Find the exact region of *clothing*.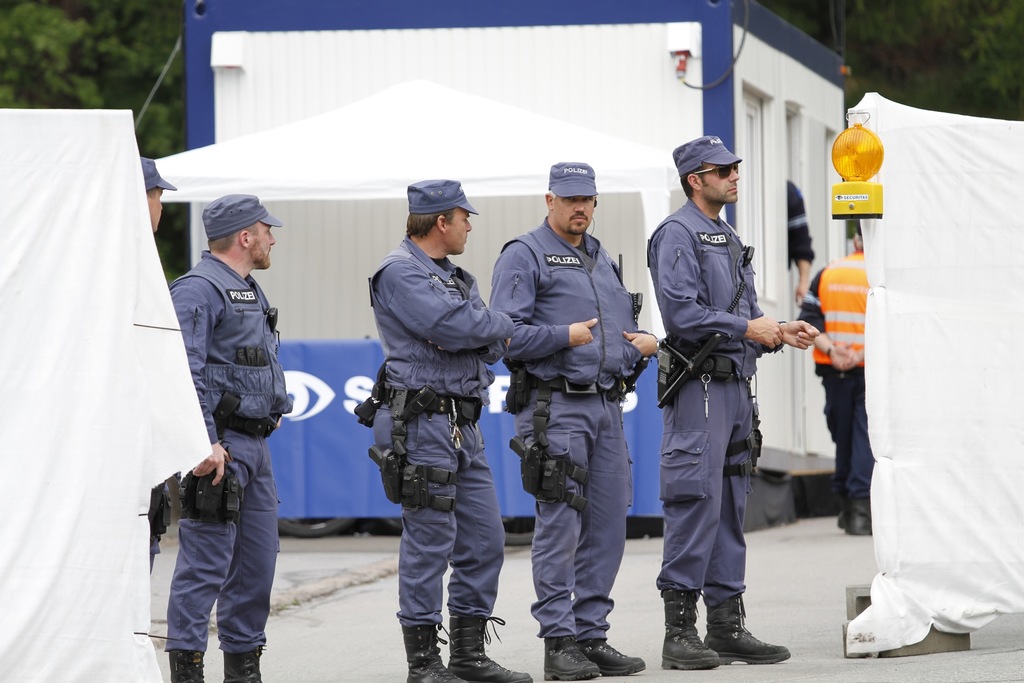
Exact region: 808:245:866:509.
